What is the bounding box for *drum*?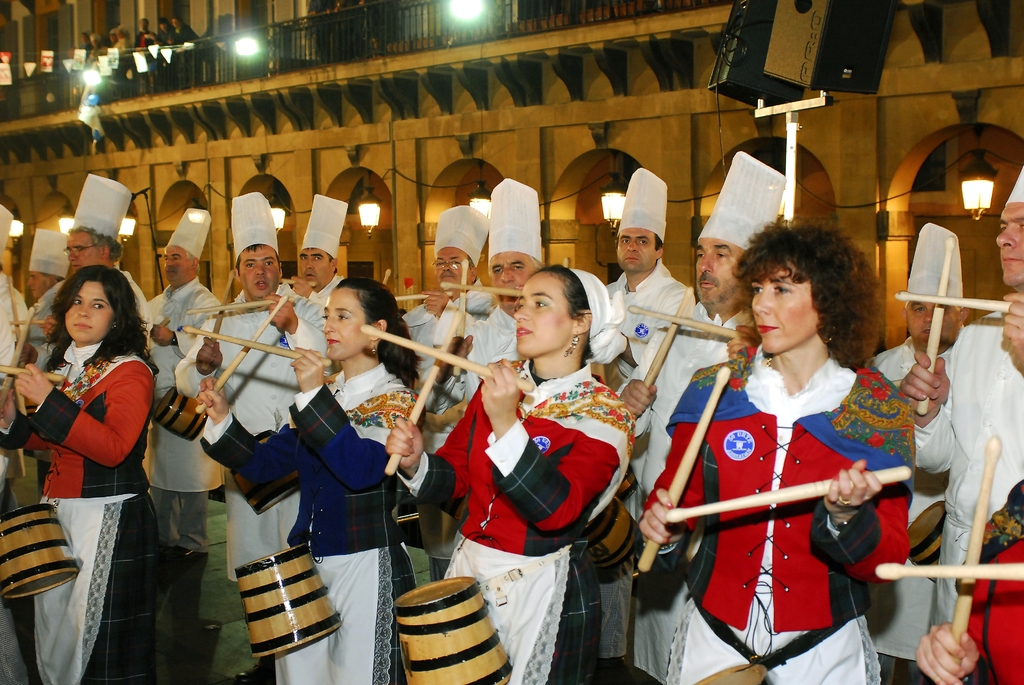
232, 542, 341, 663.
